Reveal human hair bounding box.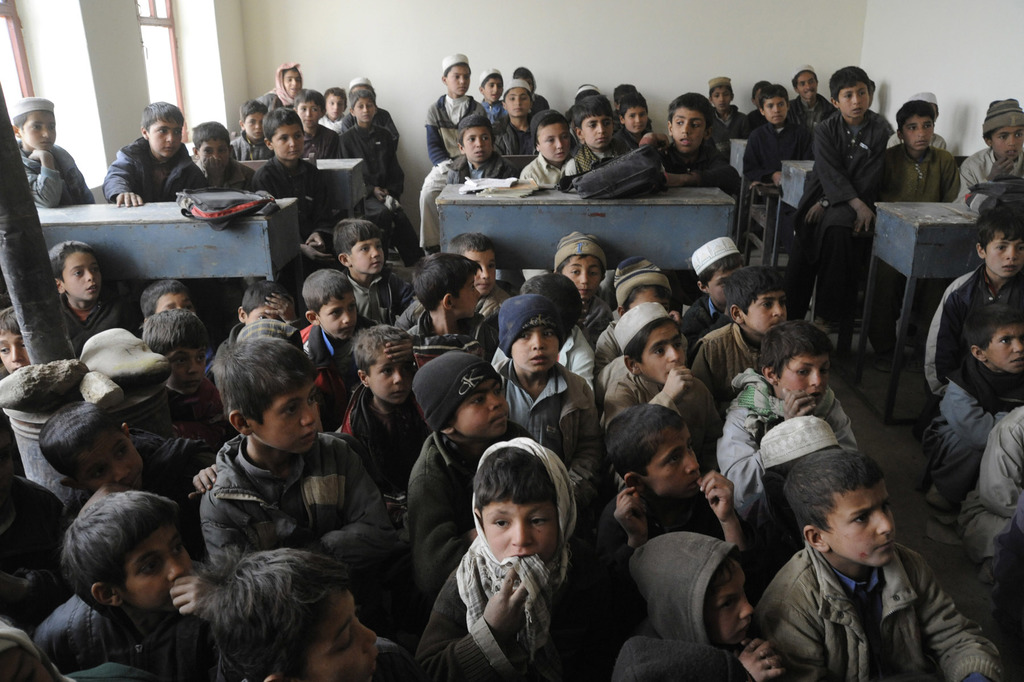
Revealed: rect(780, 444, 893, 564).
